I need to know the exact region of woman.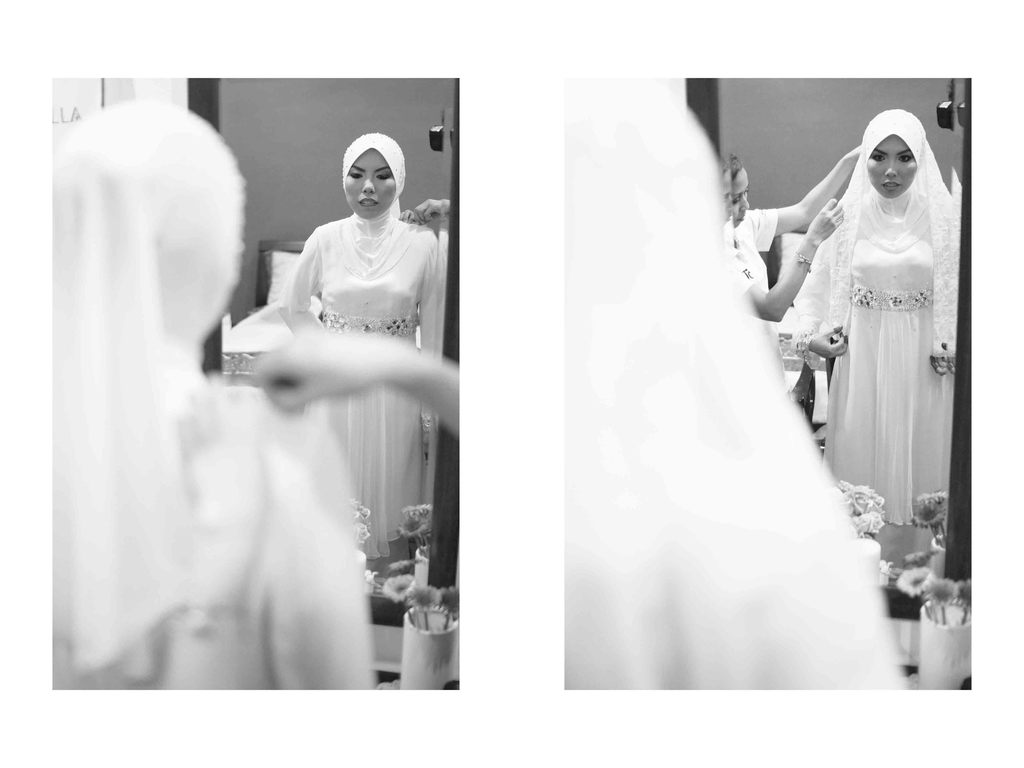
Region: l=728, t=151, r=860, b=363.
